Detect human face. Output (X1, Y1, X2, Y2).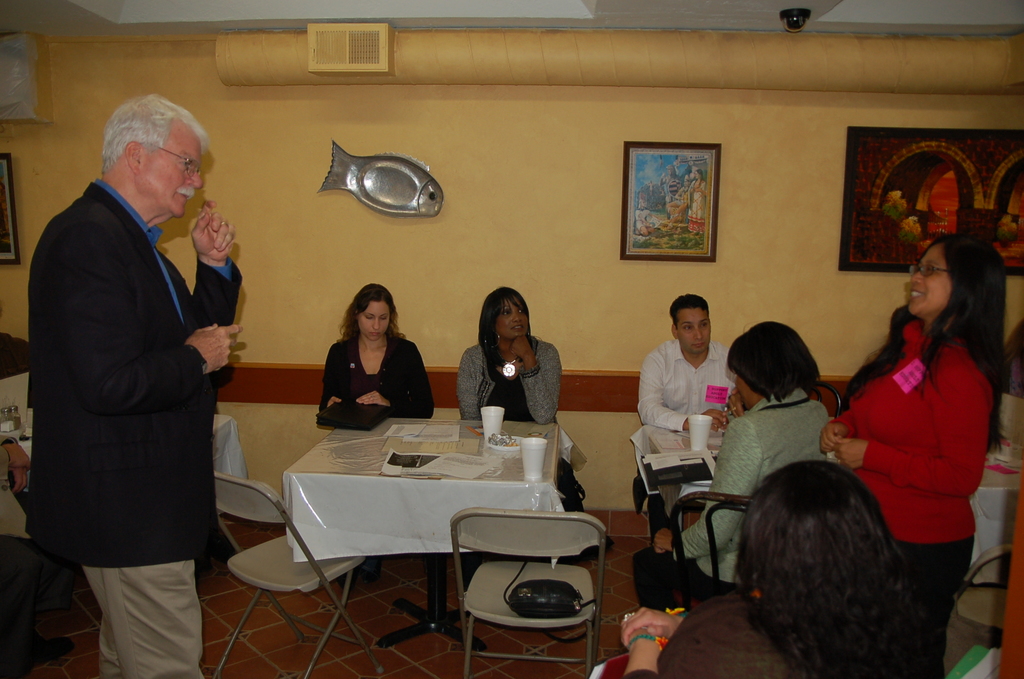
(639, 198, 649, 207).
